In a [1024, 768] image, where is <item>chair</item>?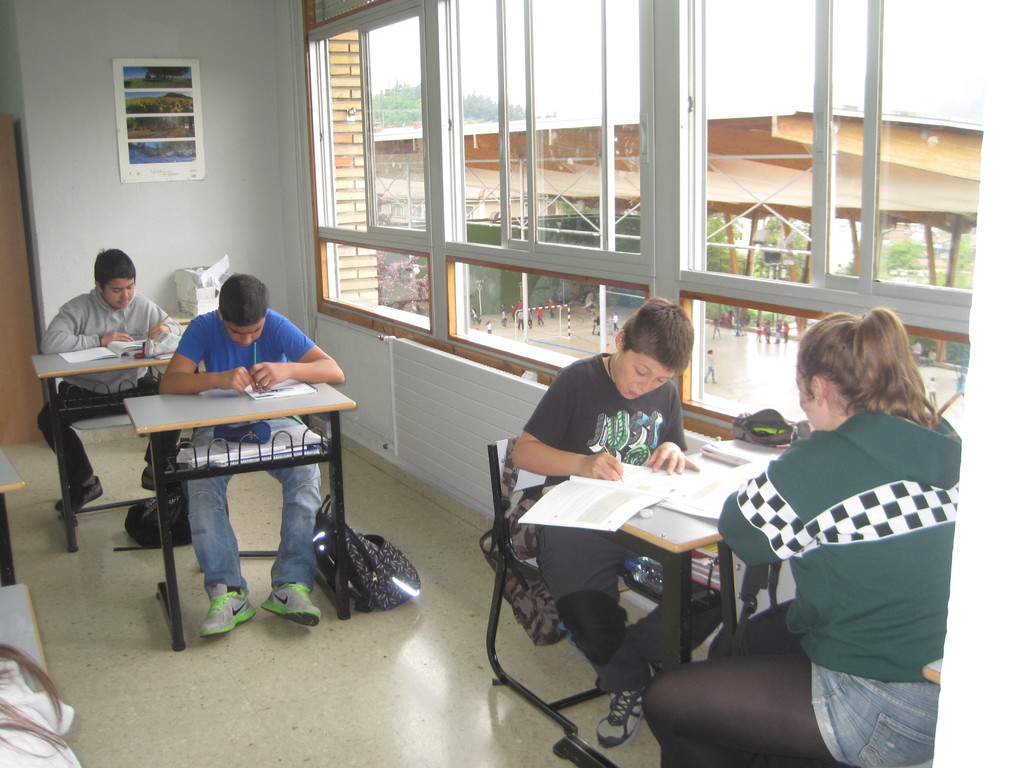
[left=485, top=436, right=618, bottom=735].
